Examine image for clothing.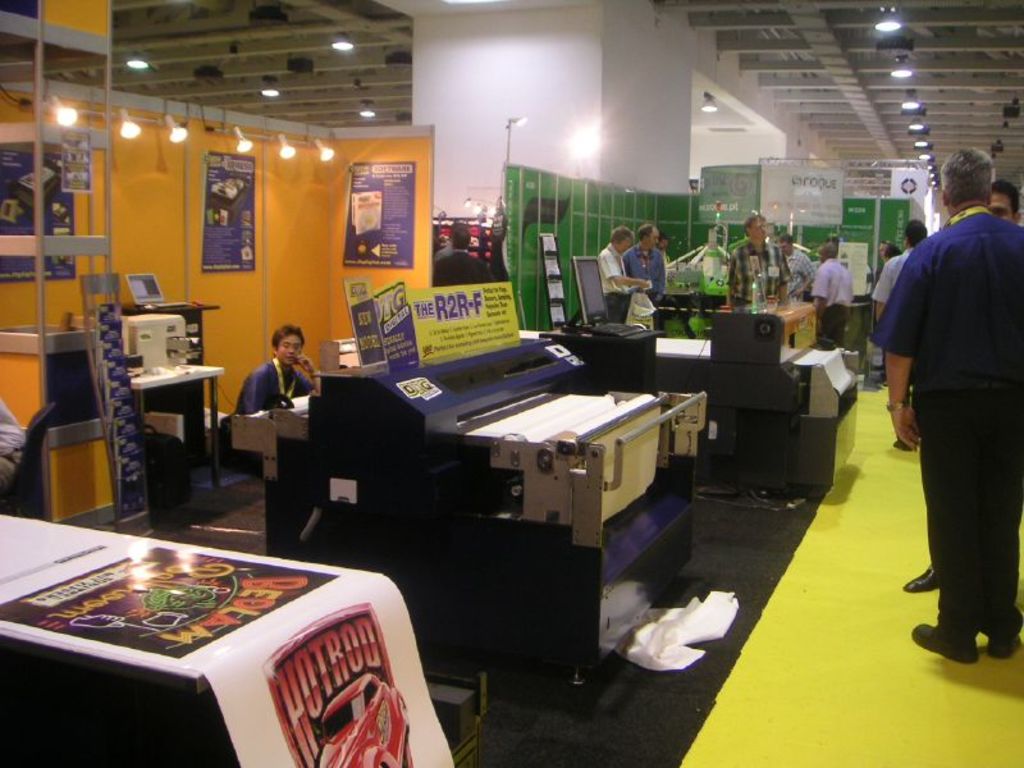
Examination result: x1=724, y1=236, x2=790, y2=302.
